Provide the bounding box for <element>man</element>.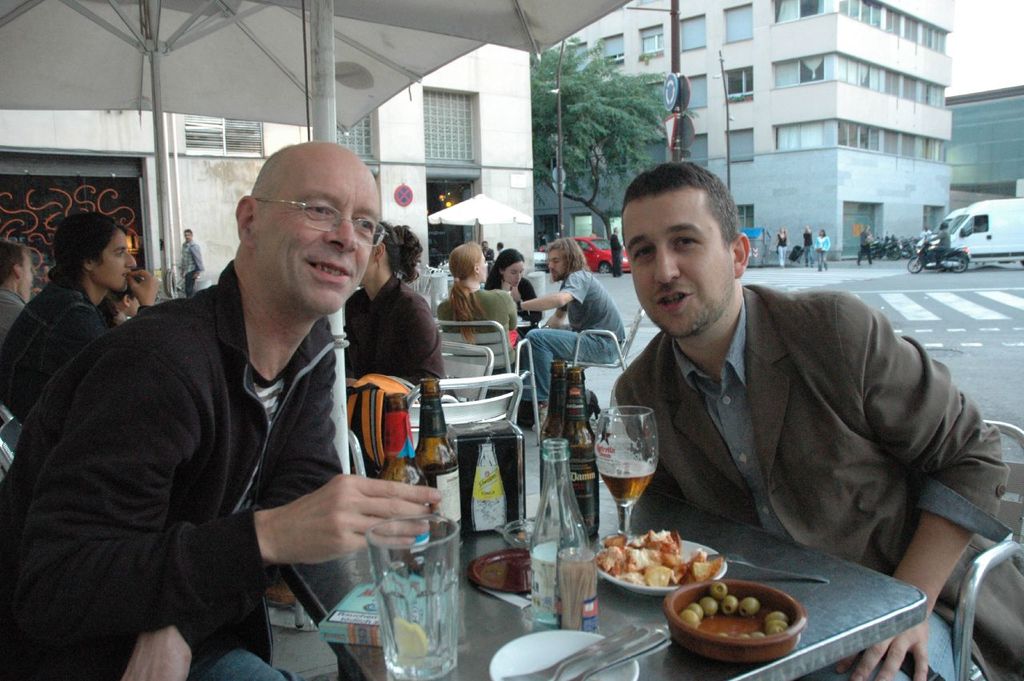
[left=854, top=219, right=876, bottom=264].
